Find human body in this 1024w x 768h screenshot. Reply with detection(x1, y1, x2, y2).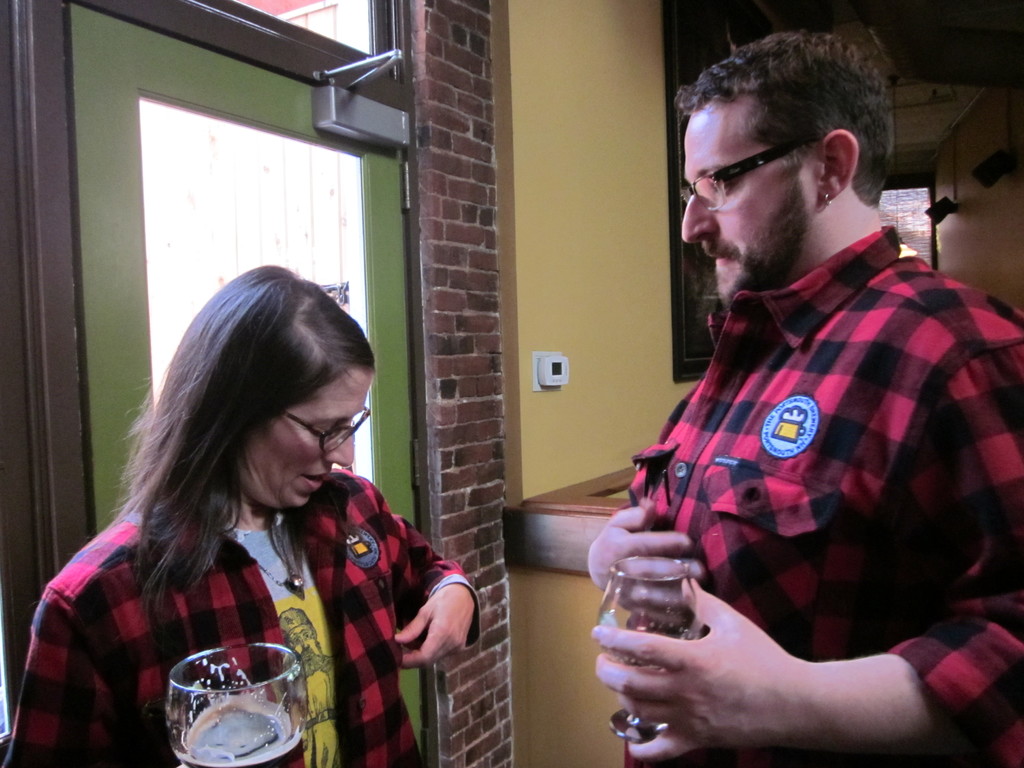
detection(611, 93, 1004, 767).
